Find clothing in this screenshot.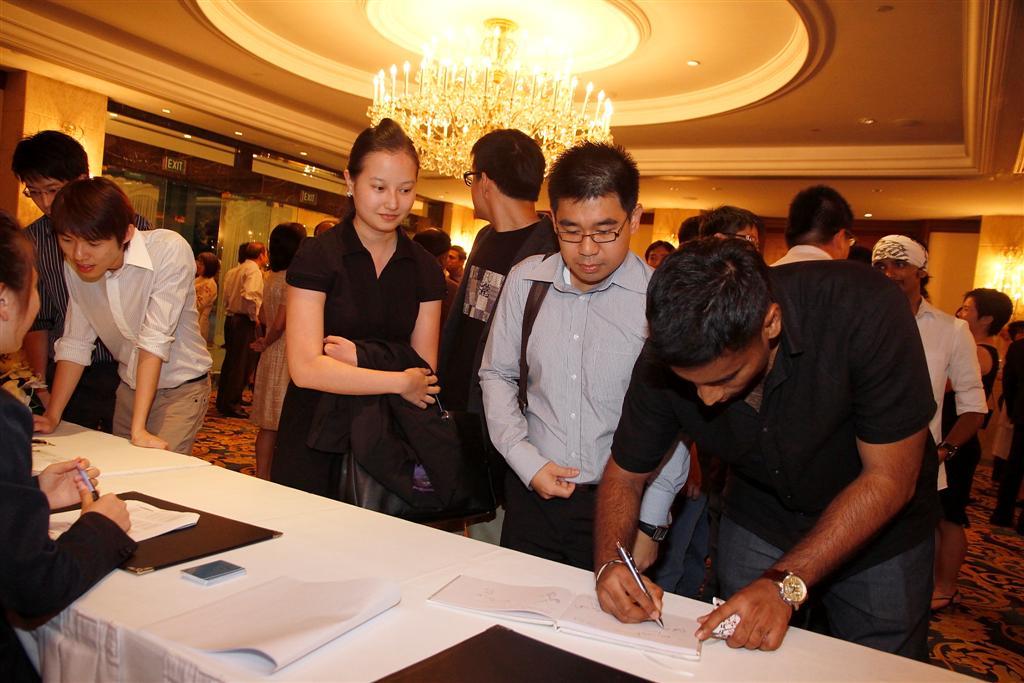
The bounding box for clothing is (978, 342, 1004, 412).
